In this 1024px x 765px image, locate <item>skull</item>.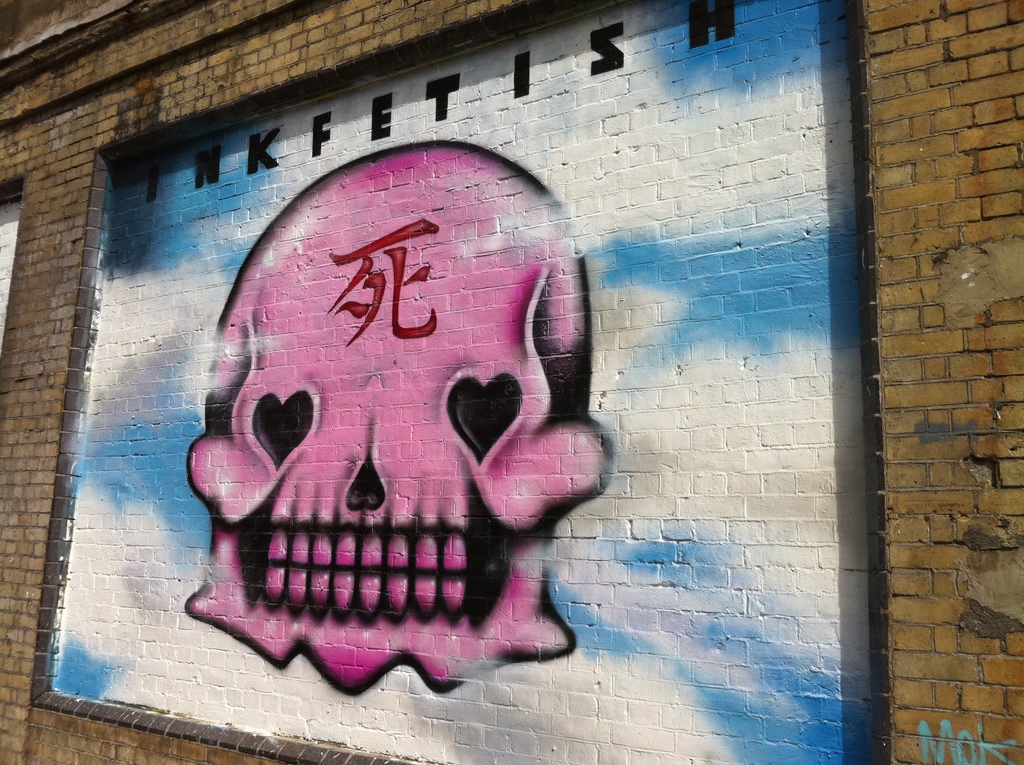
Bounding box: x1=192, y1=140, x2=604, y2=714.
